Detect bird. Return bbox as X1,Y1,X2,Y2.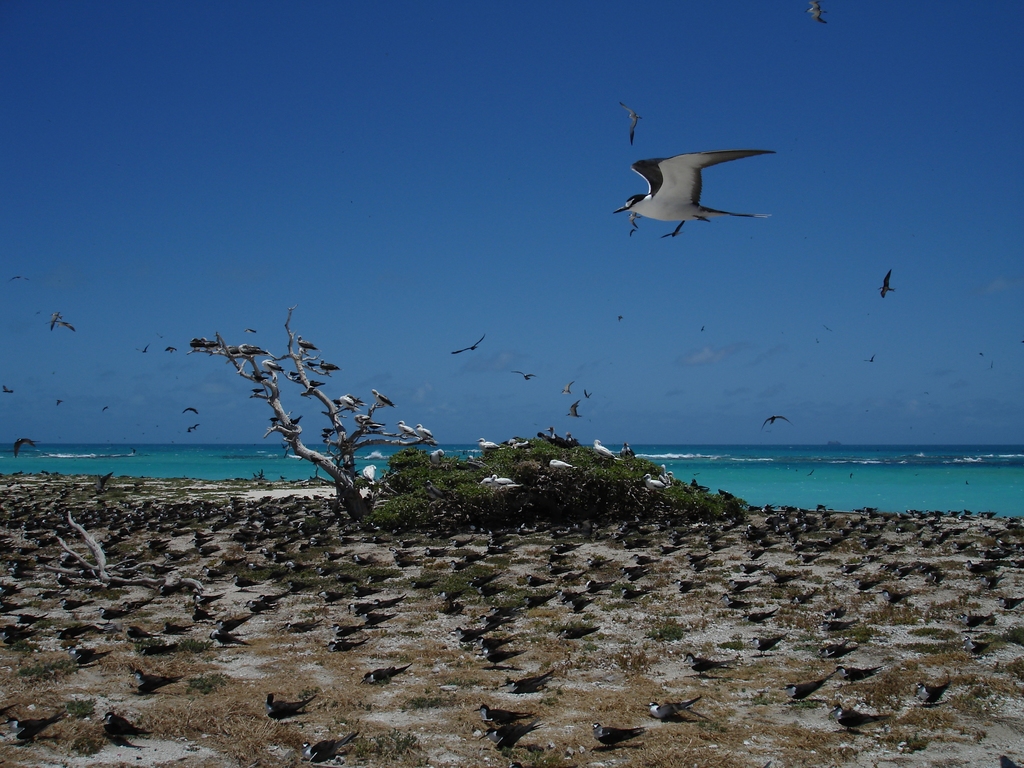
232,576,264,591.
